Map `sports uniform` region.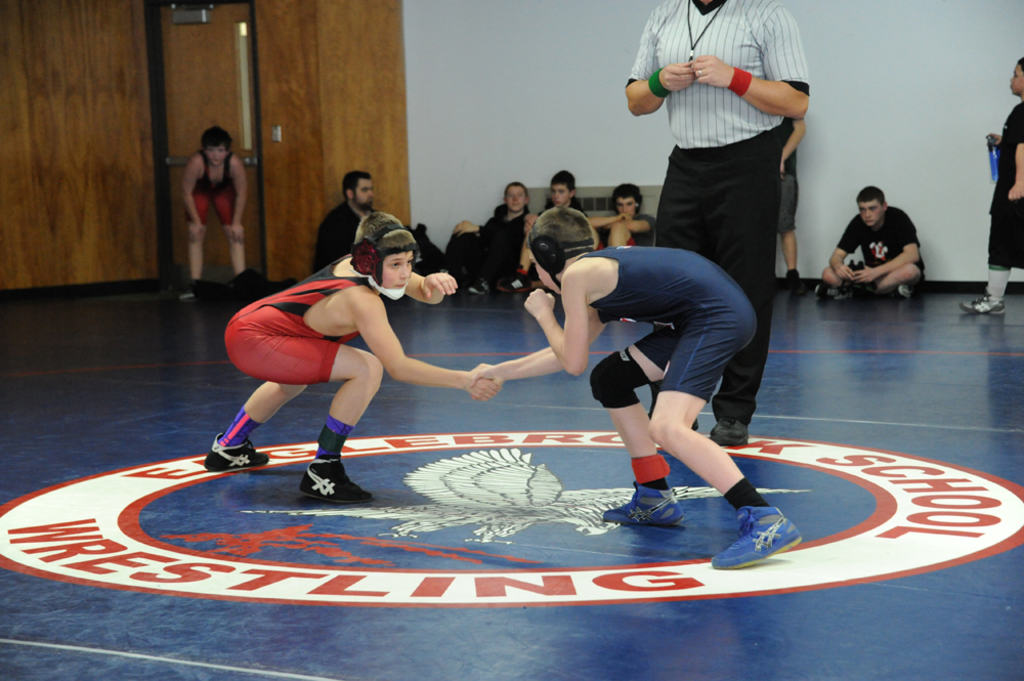
Mapped to {"x1": 780, "y1": 117, "x2": 805, "y2": 287}.
